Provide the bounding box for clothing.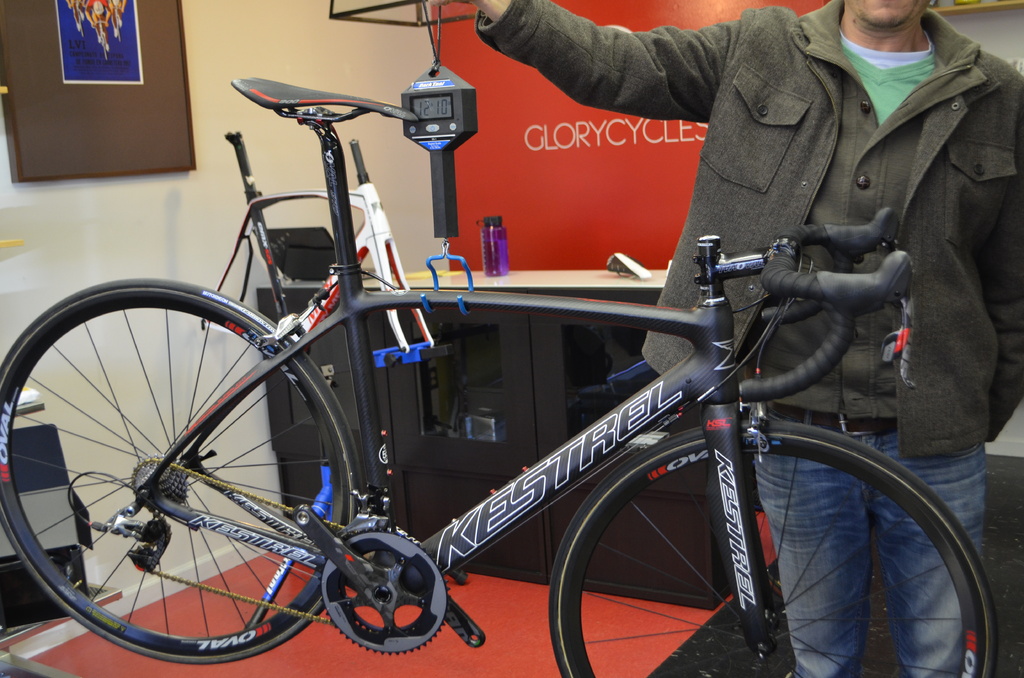
Rect(751, 411, 990, 677).
